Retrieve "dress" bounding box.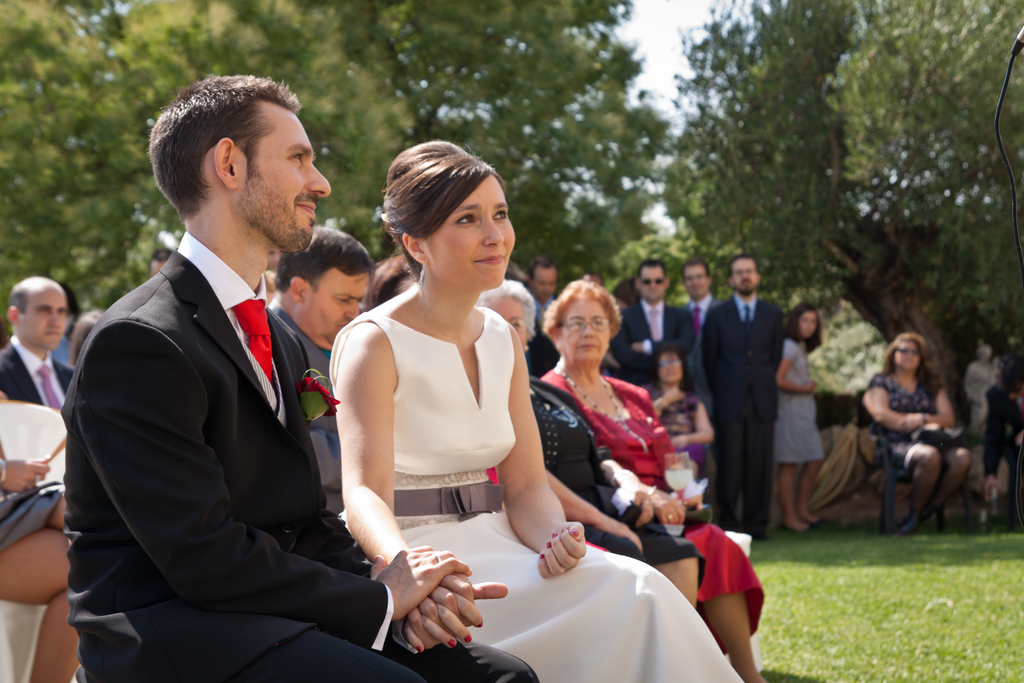
Bounding box: (530, 378, 709, 591).
